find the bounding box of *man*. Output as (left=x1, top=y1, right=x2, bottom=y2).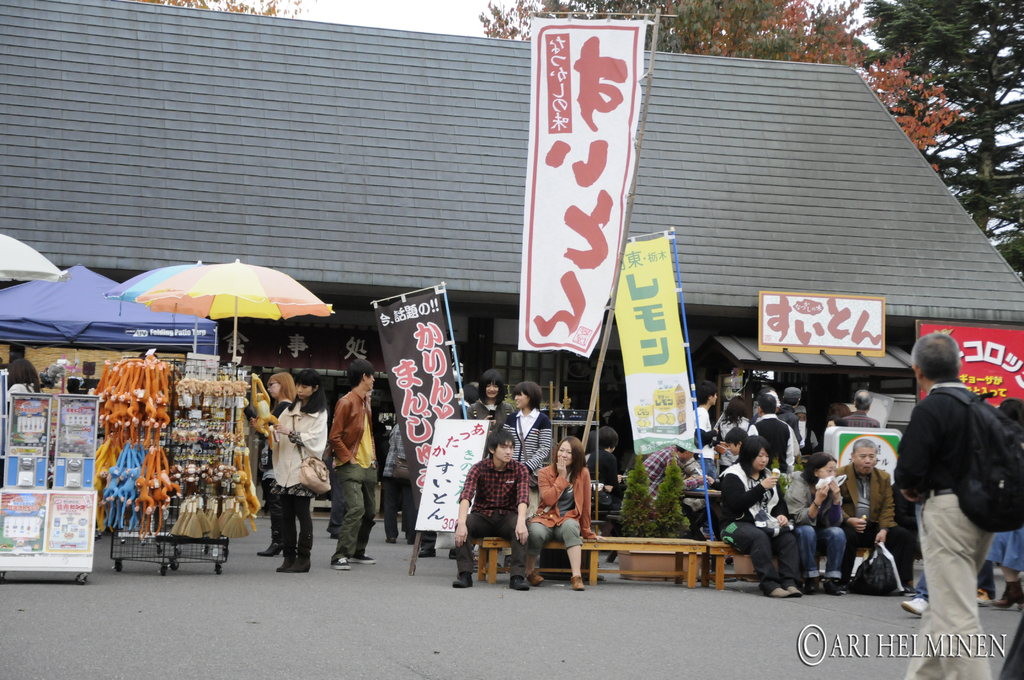
(left=835, top=437, right=919, bottom=595).
